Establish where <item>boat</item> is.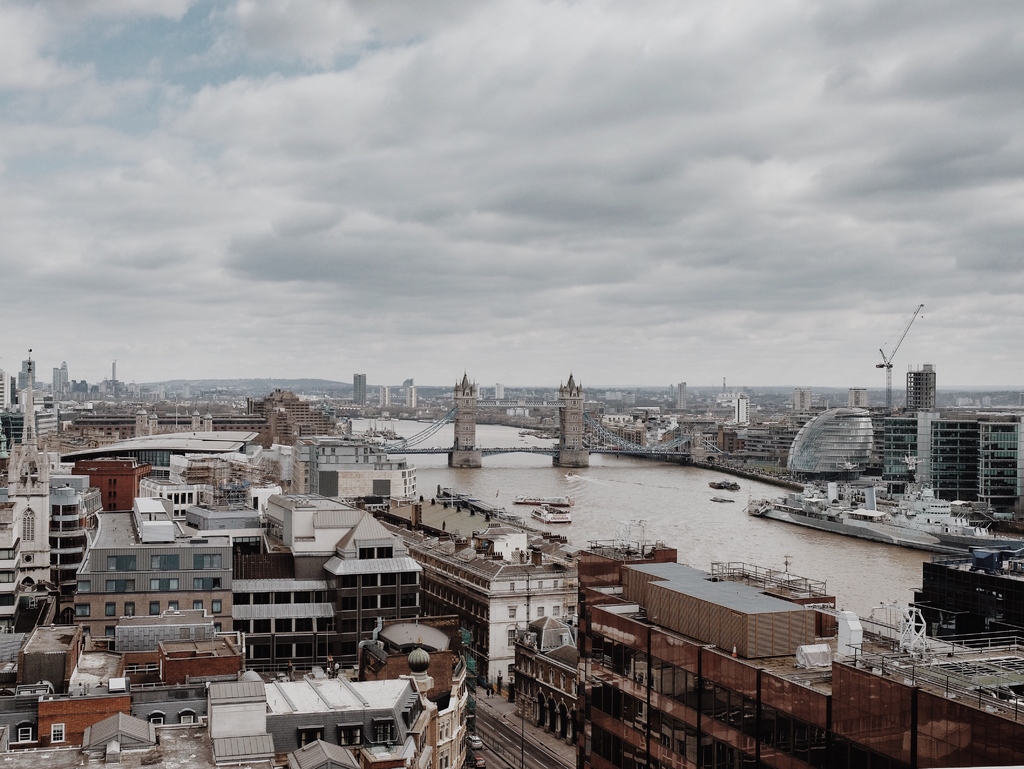
Established at [left=529, top=505, right=572, bottom=523].
